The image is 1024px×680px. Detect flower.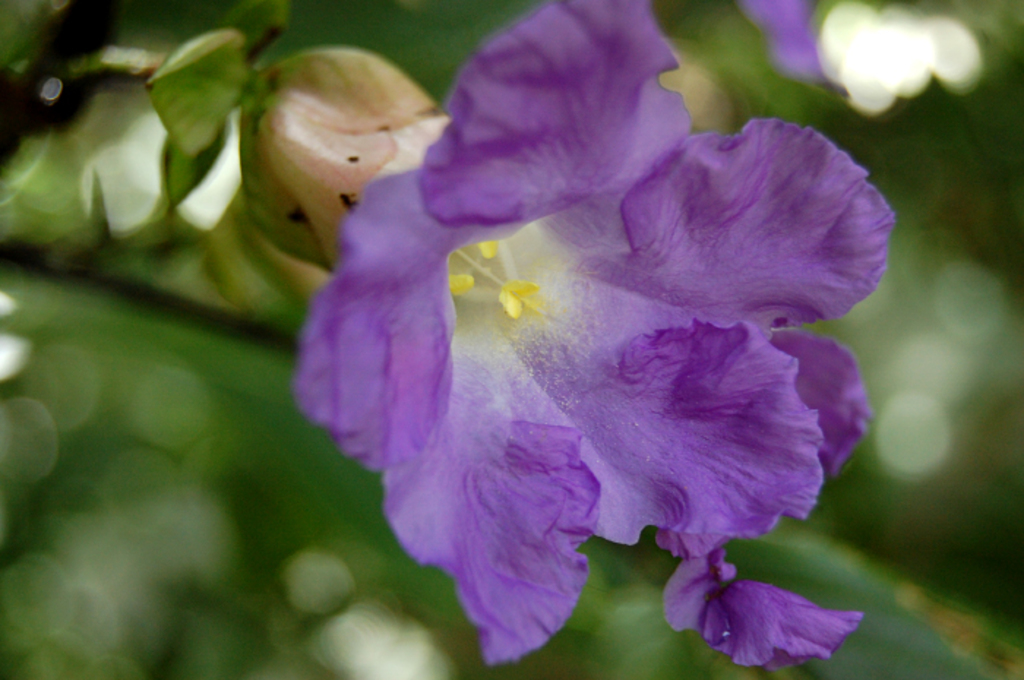
Detection: 658:547:860:679.
